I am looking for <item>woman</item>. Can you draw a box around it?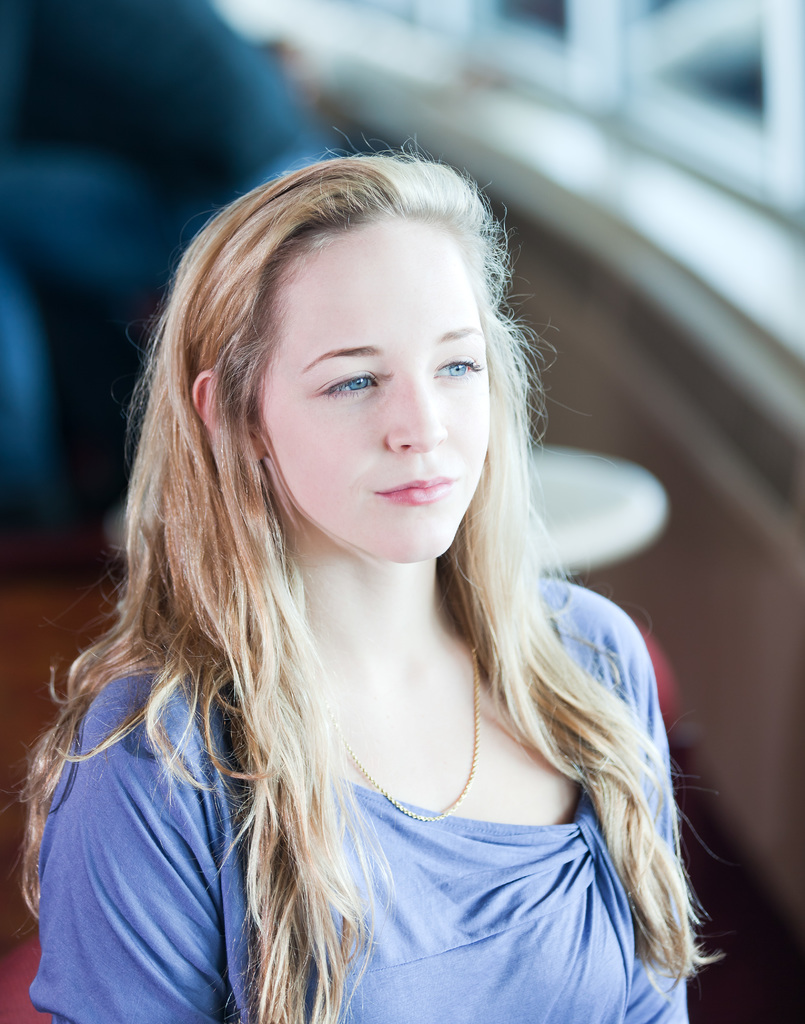
Sure, the bounding box is [left=15, top=138, right=731, bottom=990].
